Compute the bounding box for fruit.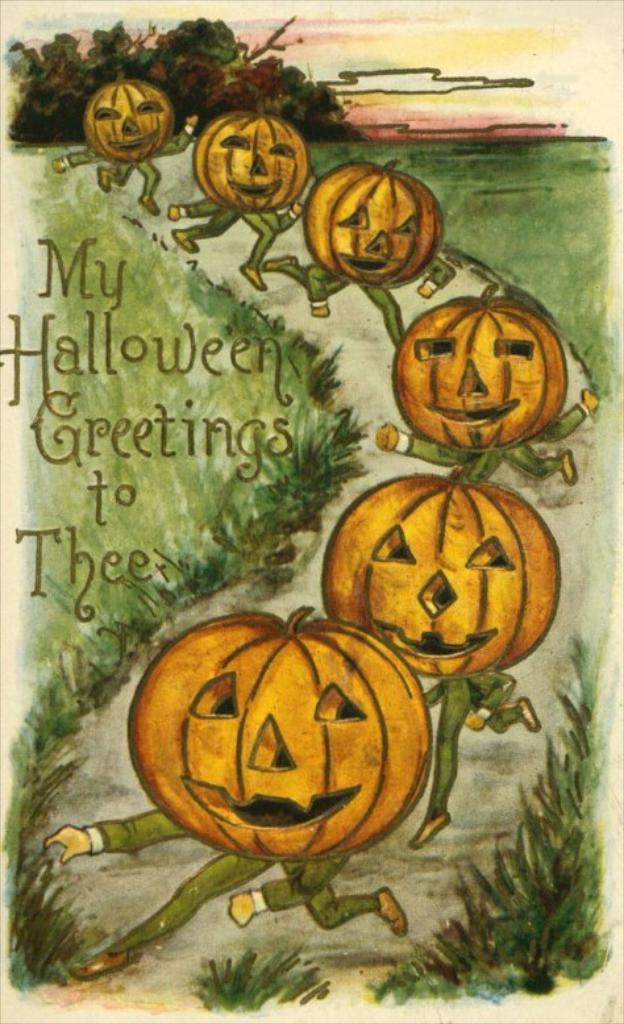
box=[80, 70, 182, 157].
